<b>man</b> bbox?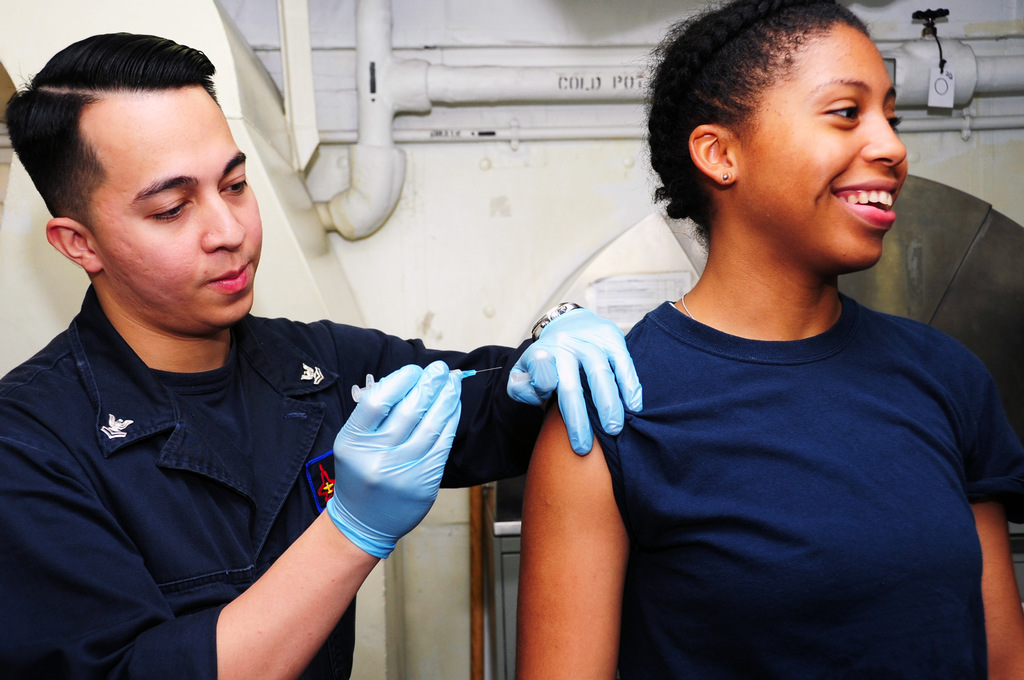
0 34 646 679
